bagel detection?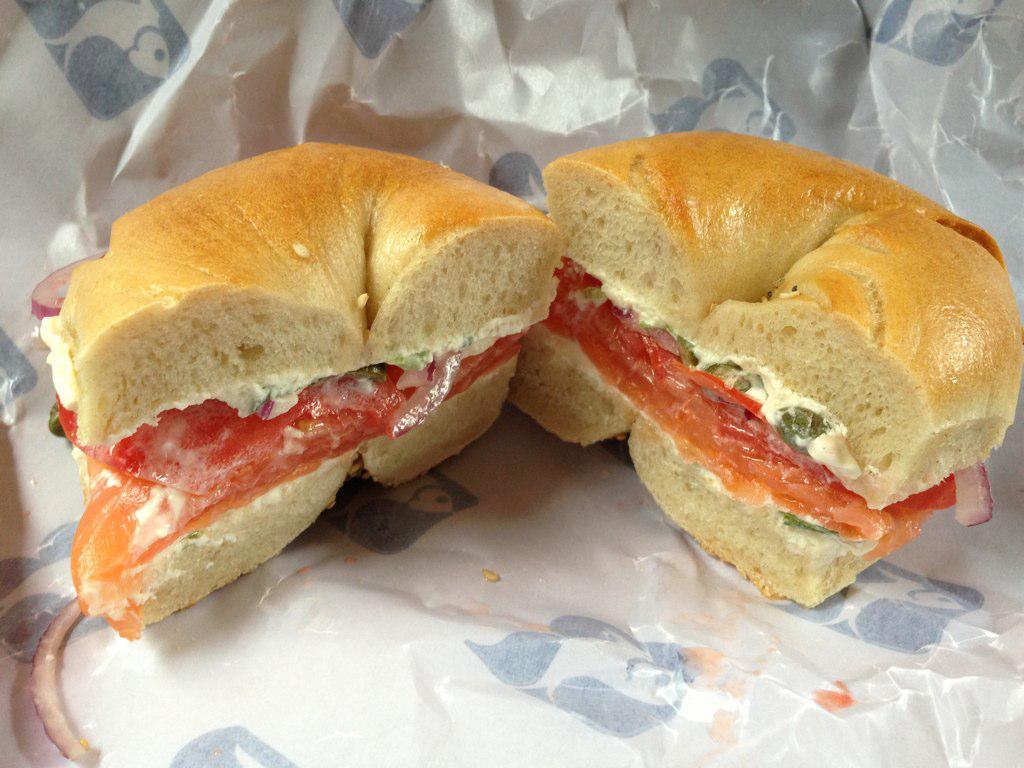
bbox=(49, 142, 562, 639)
